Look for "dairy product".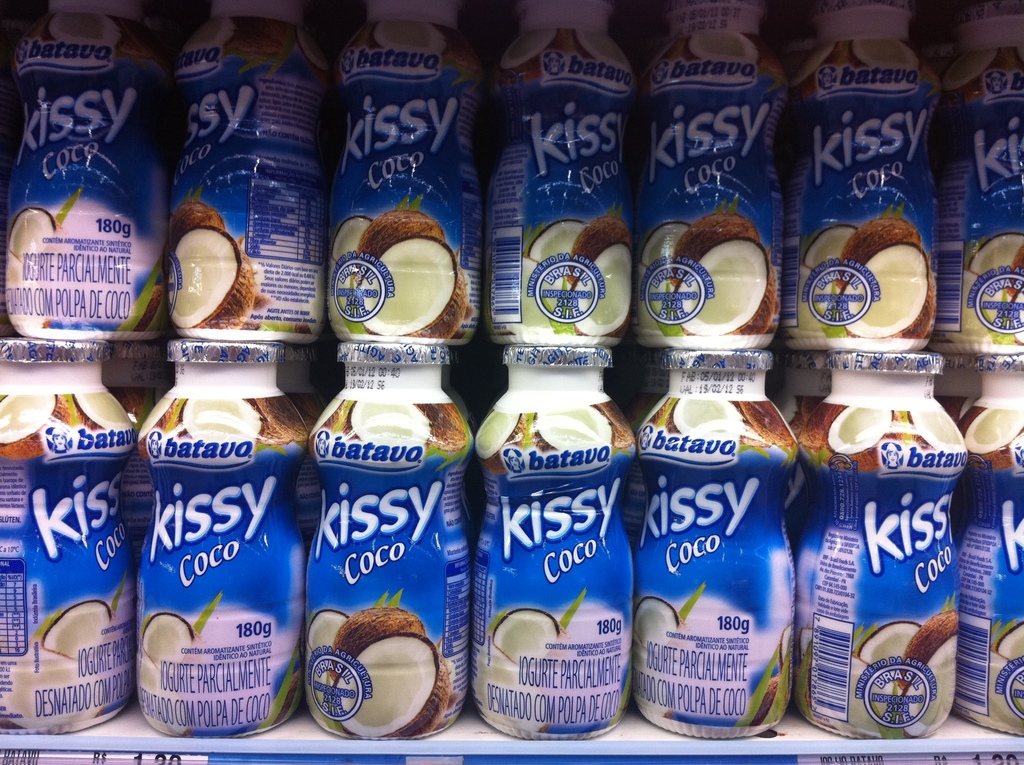
Found: 303 348 462 736.
